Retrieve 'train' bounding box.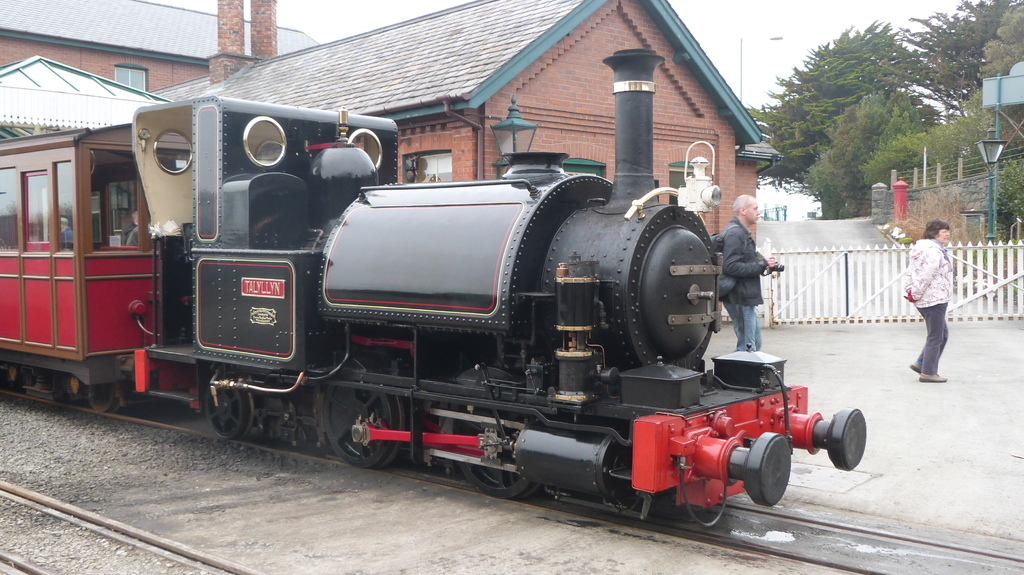
Bounding box: 0:50:872:522.
